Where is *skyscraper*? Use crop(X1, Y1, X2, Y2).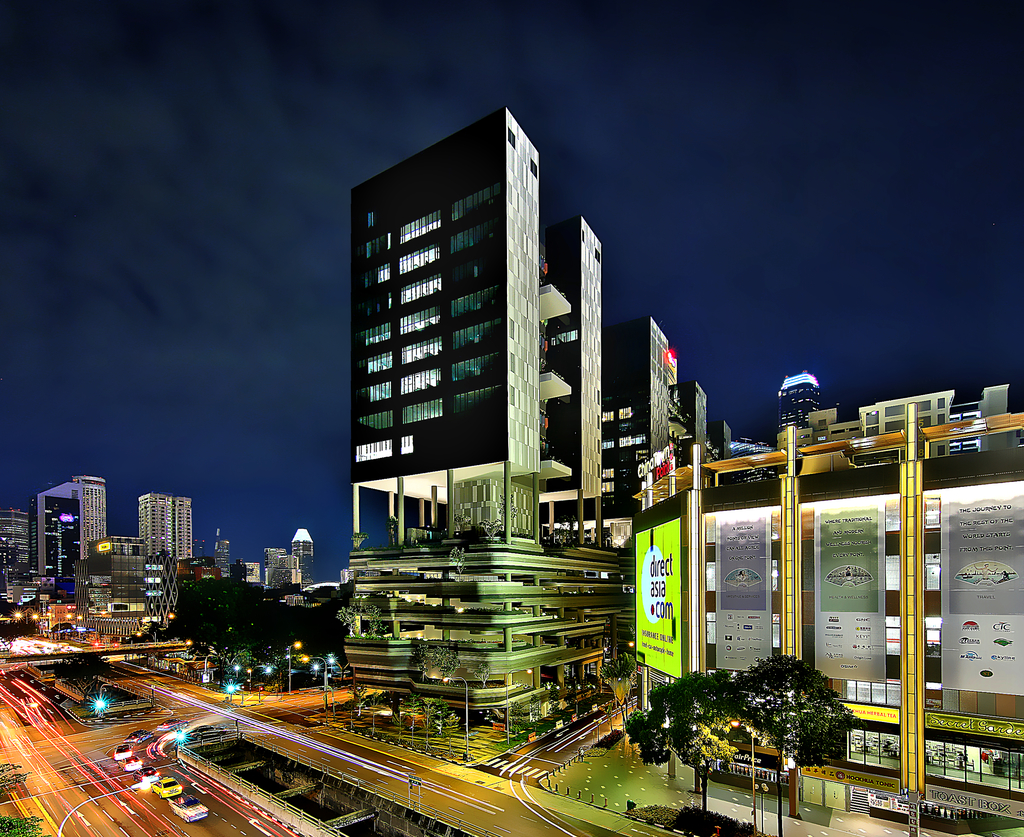
crop(0, 506, 31, 582).
